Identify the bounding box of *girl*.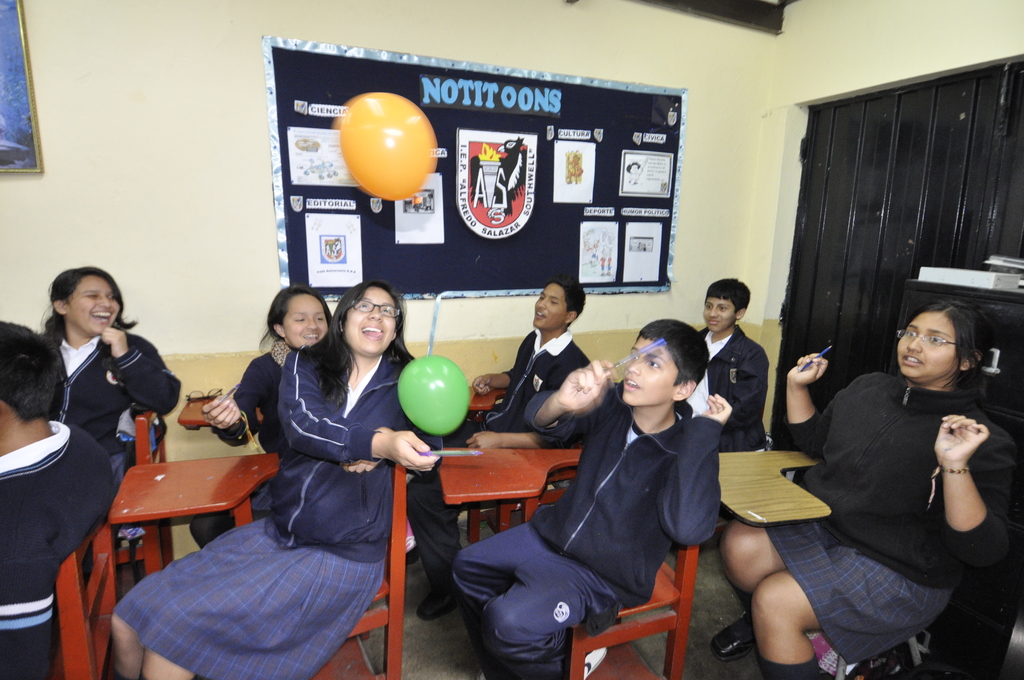
Rect(721, 298, 1011, 679).
